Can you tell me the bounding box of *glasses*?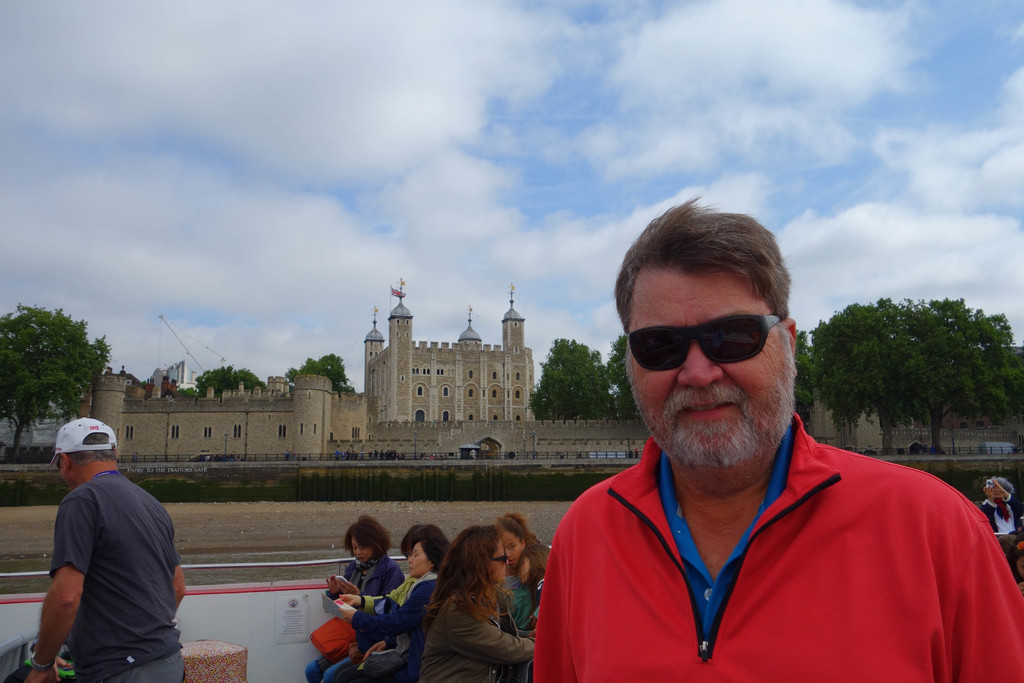
<bbox>627, 312, 784, 373</bbox>.
